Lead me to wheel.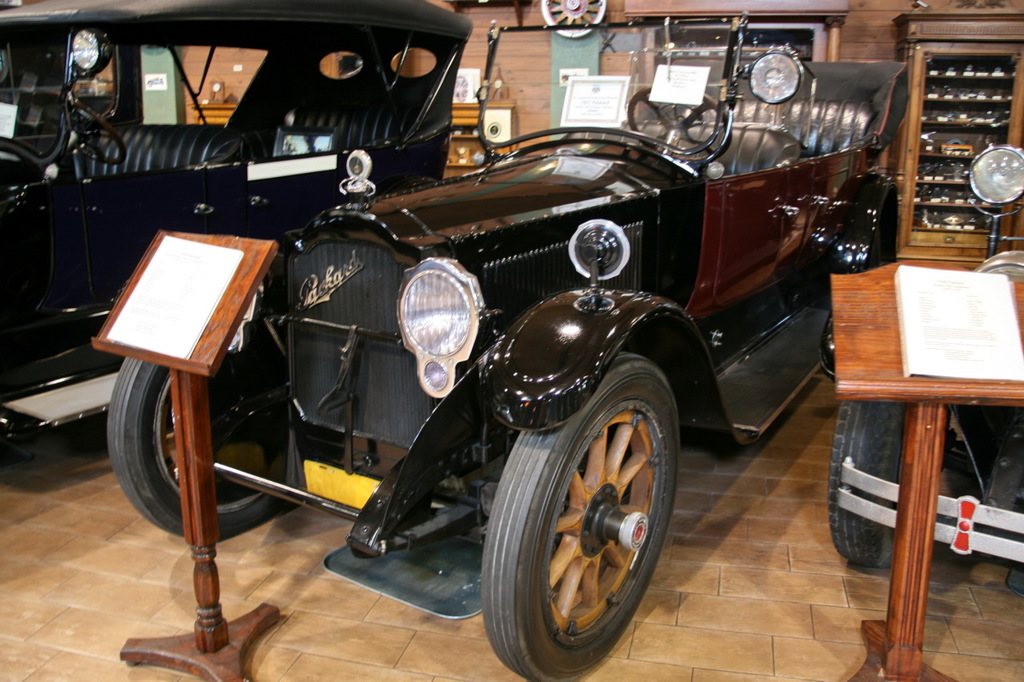
Lead to l=104, t=343, r=333, b=536.
